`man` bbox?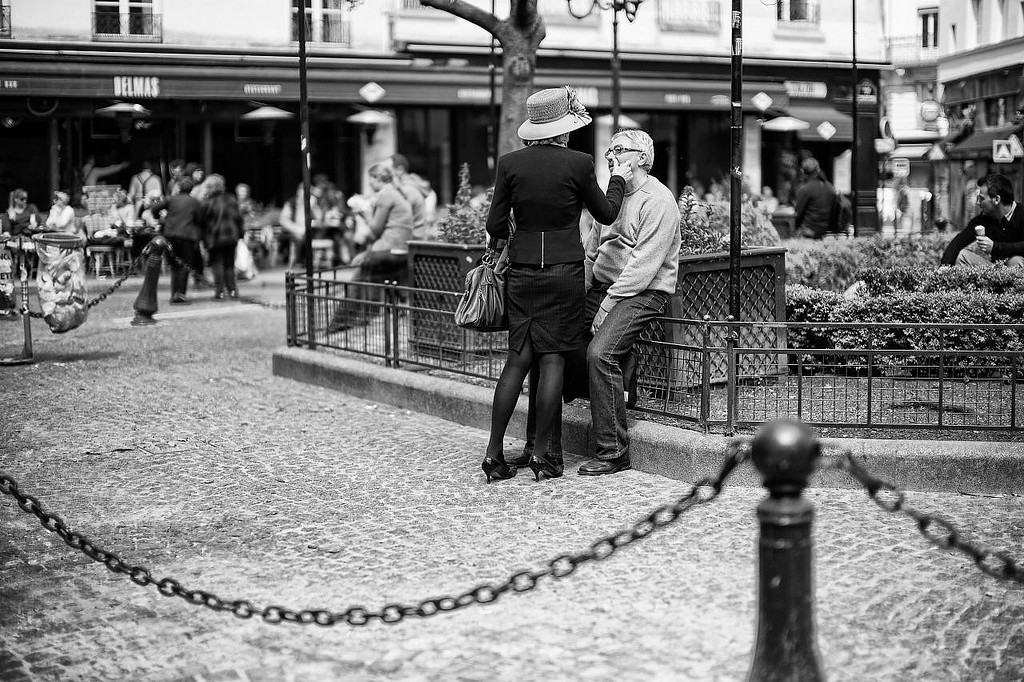
(left=791, top=156, right=841, bottom=239)
